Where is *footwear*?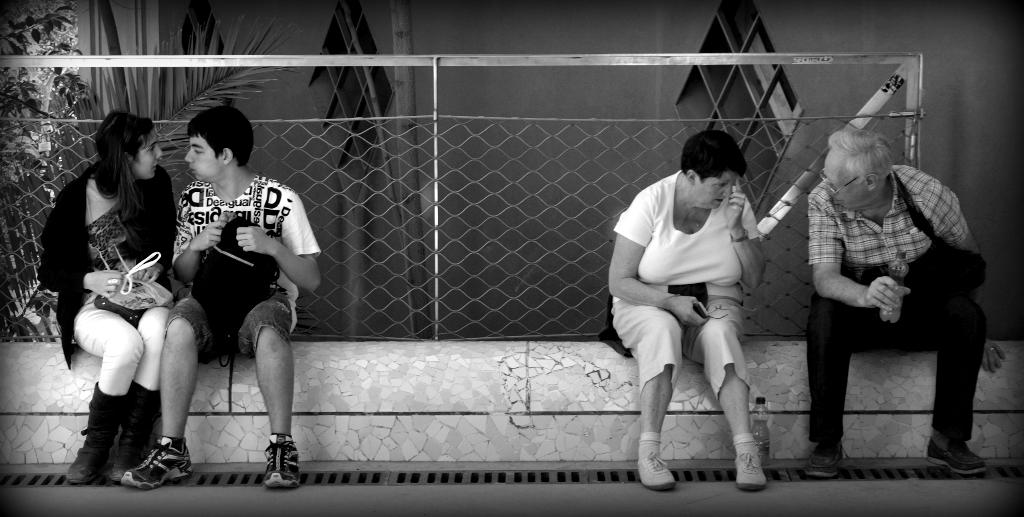
632,430,676,493.
